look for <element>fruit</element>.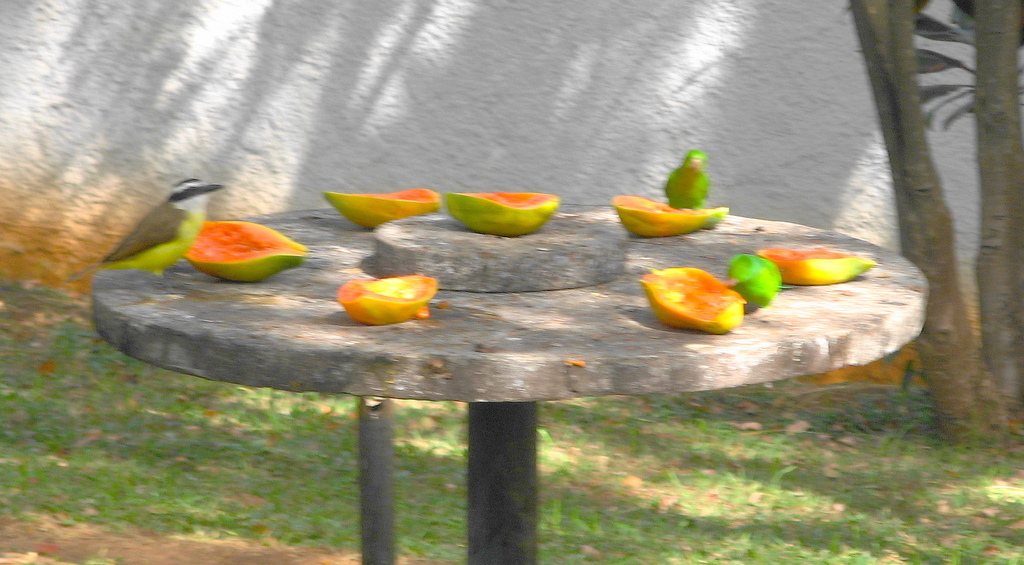
Found: [448,188,558,247].
